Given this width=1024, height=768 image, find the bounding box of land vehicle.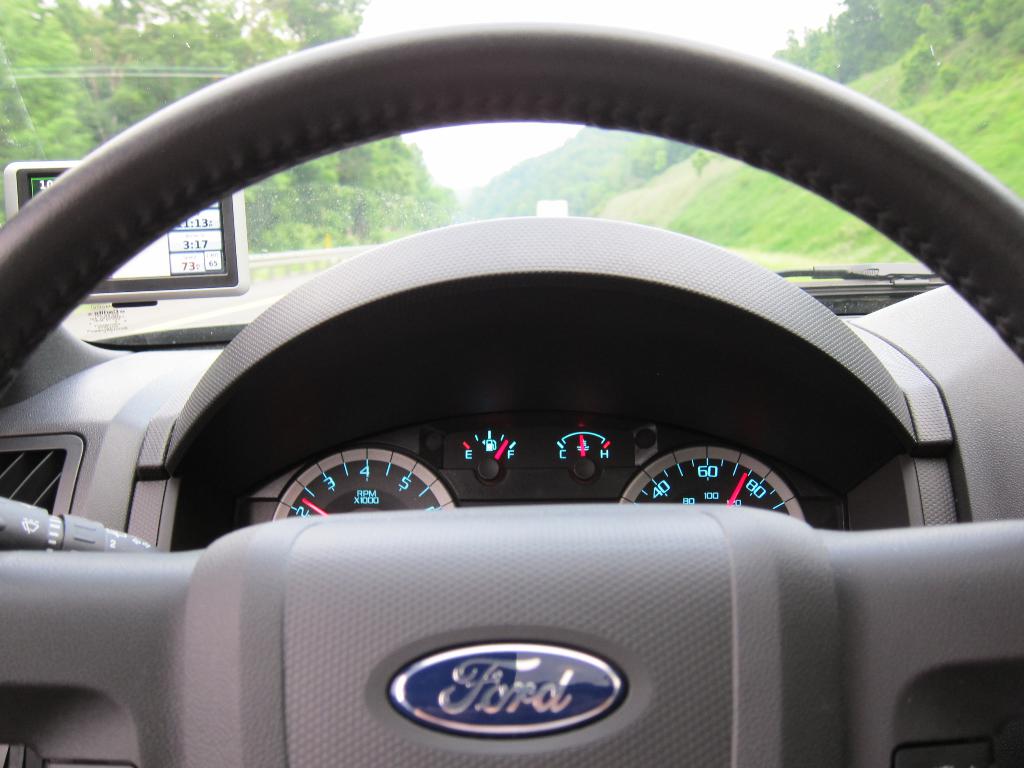
Rect(0, 0, 1023, 767).
